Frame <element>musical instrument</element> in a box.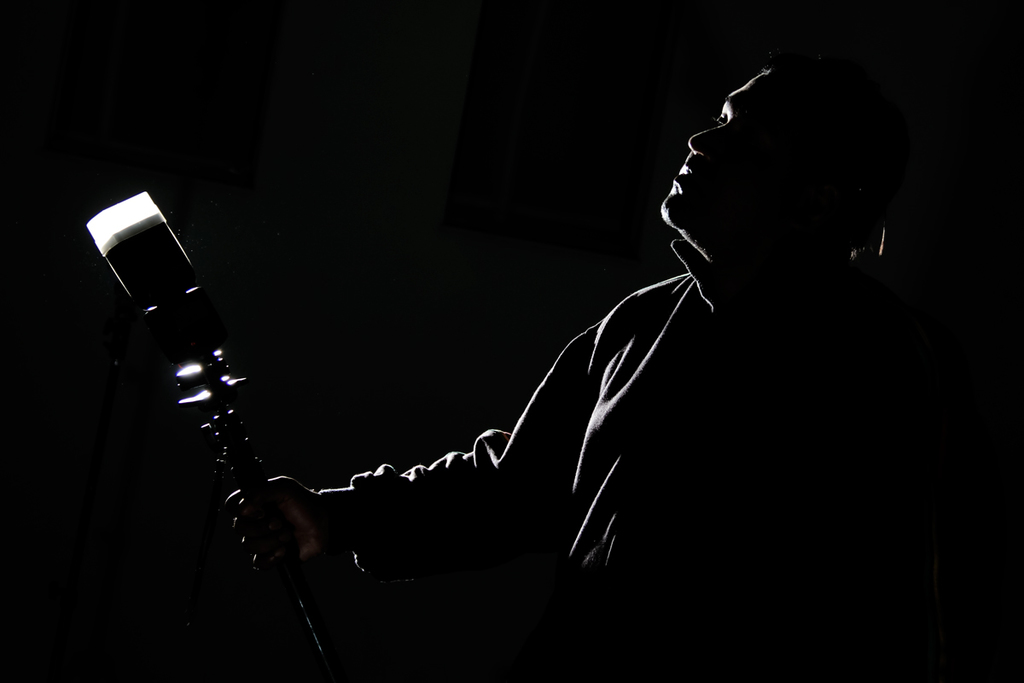
[94,201,407,682].
